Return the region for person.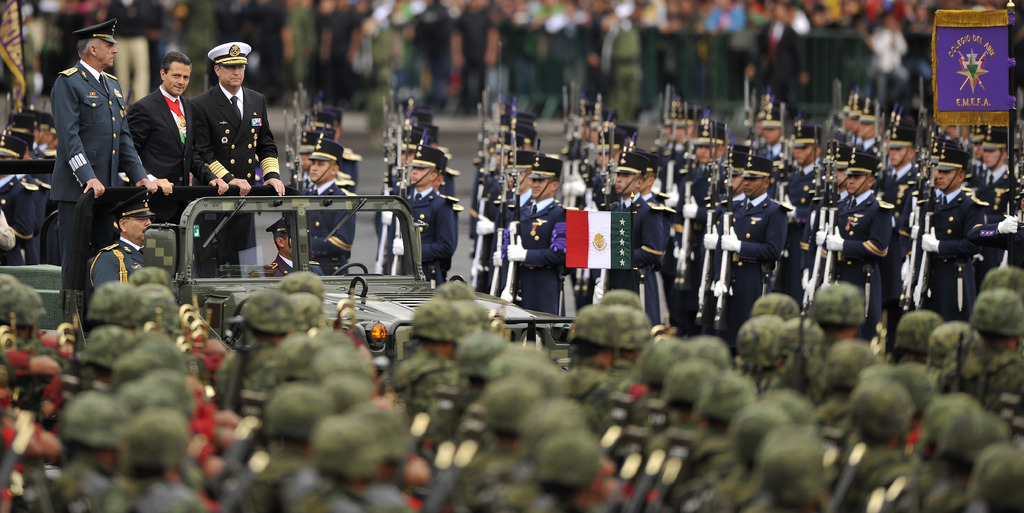
crop(242, 218, 302, 294).
